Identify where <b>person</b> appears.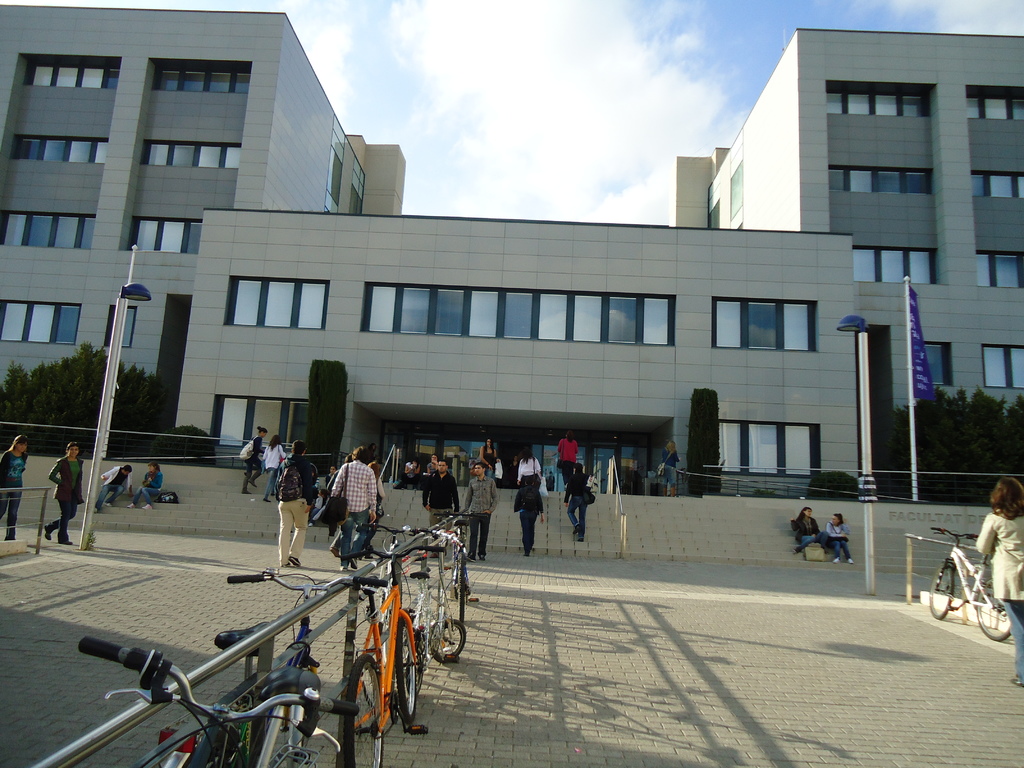
Appears at x1=513, y1=479, x2=546, y2=558.
